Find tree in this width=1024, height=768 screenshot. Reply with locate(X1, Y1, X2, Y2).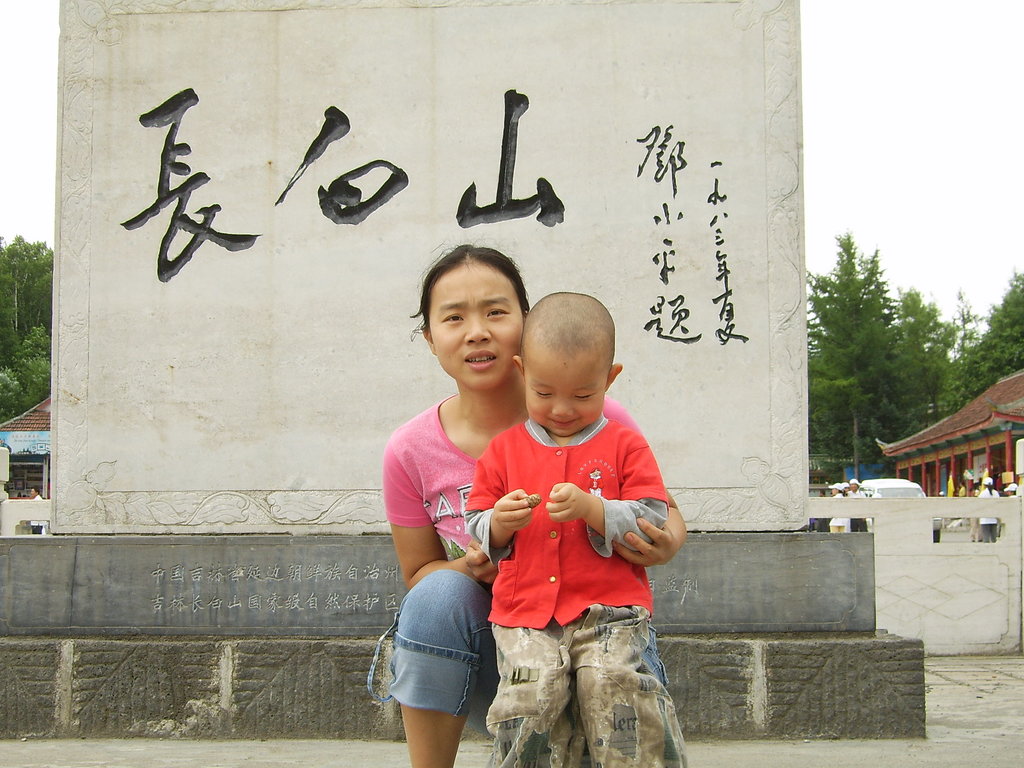
locate(890, 283, 963, 429).
